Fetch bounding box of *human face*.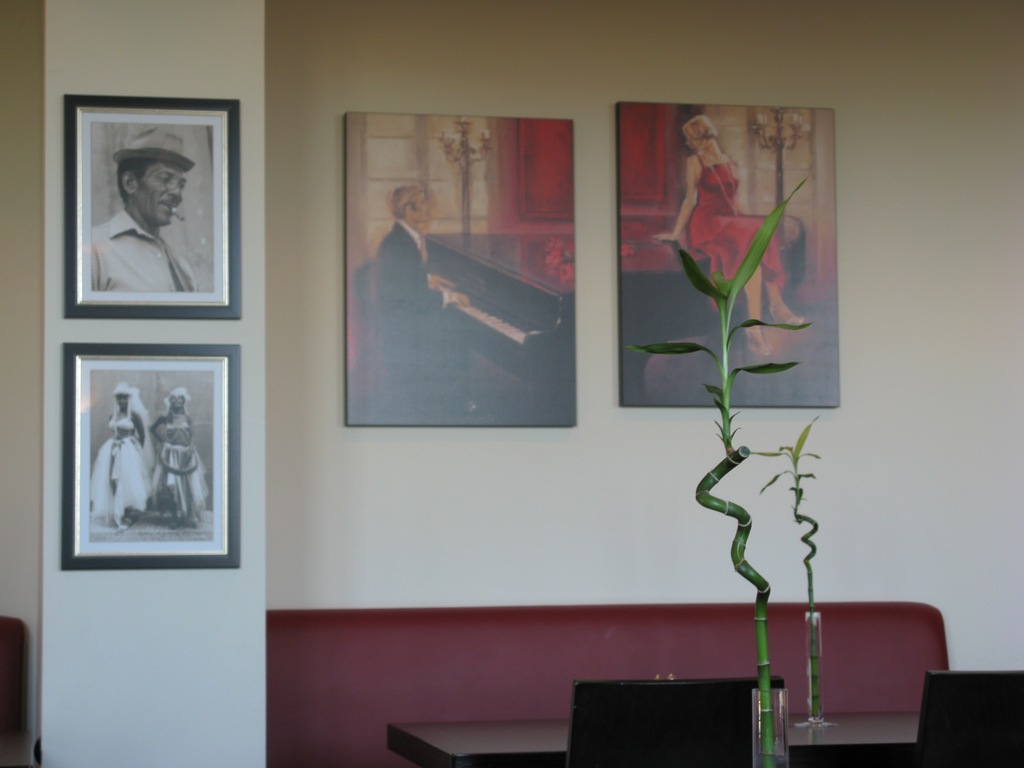
Bbox: 412, 189, 431, 221.
